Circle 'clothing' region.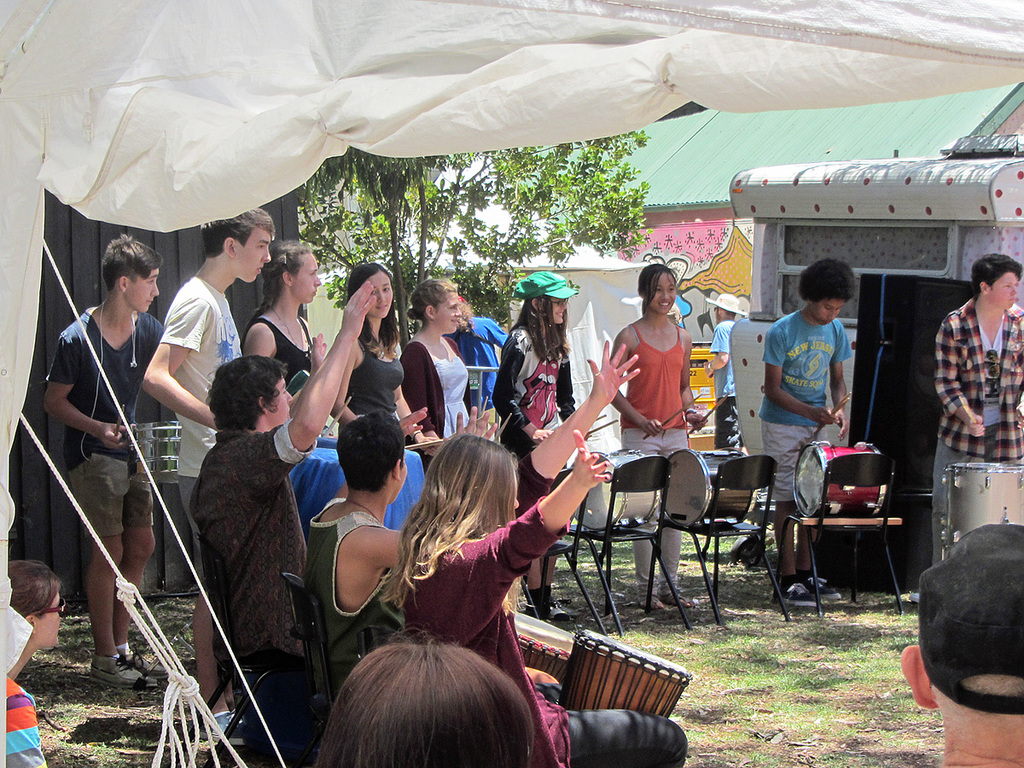
Region: (29, 300, 170, 543).
